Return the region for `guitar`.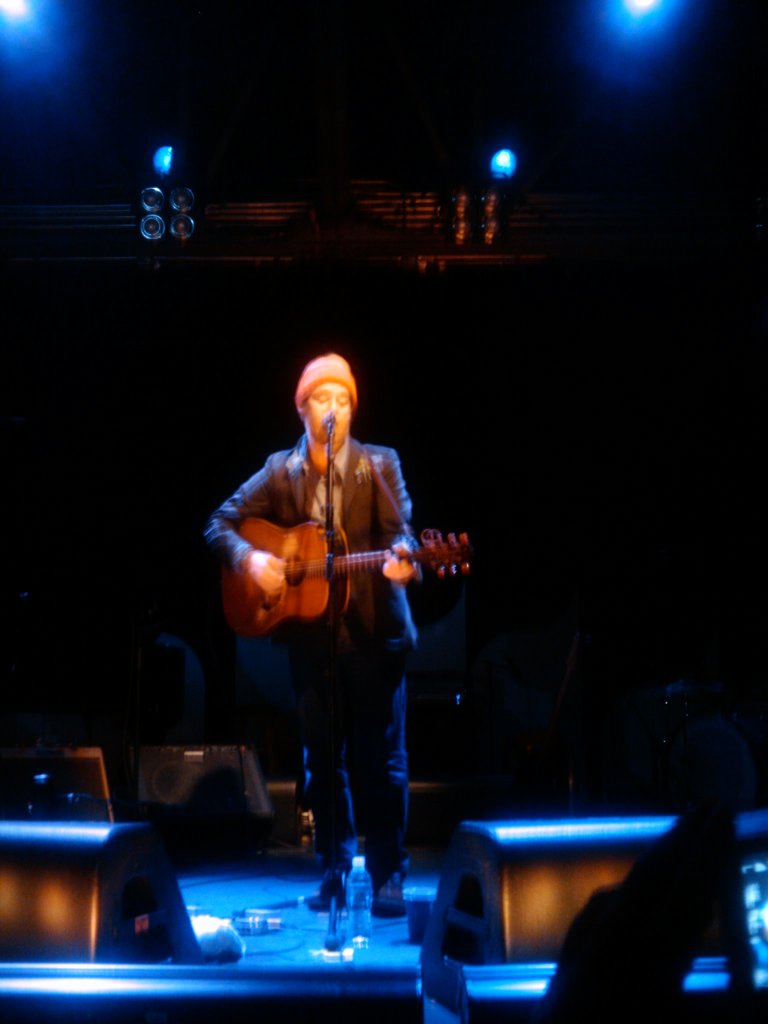
220 492 464 646.
